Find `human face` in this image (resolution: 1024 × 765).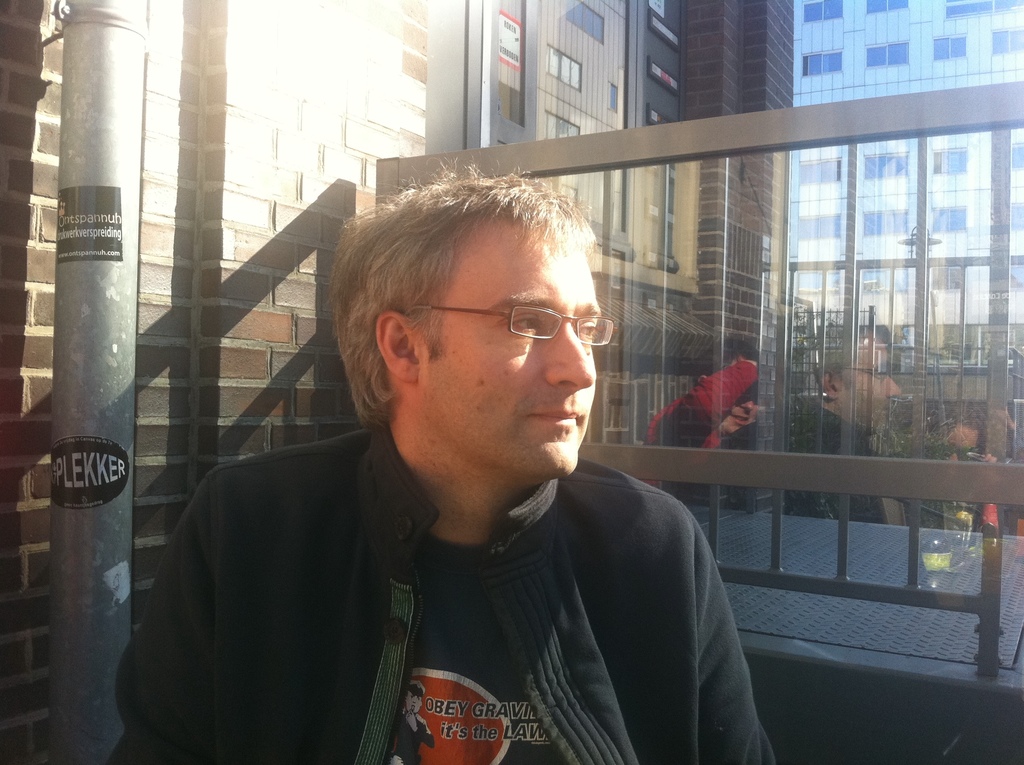
l=406, t=690, r=422, b=714.
